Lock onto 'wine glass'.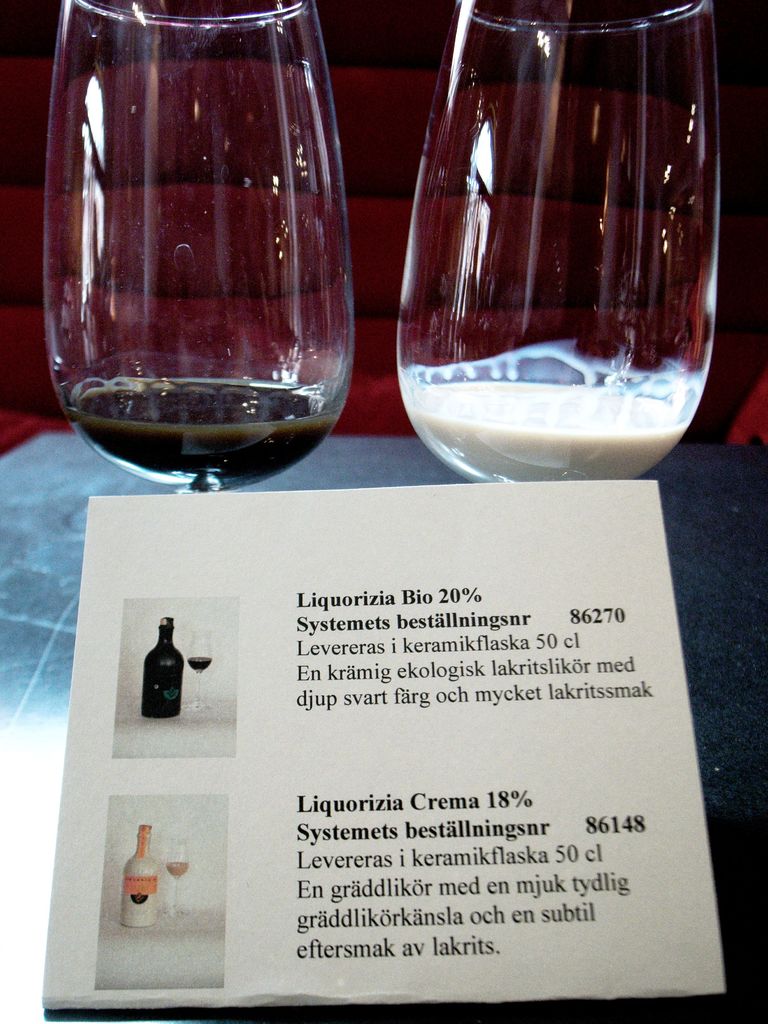
Locked: left=162, top=841, right=190, bottom=920.
